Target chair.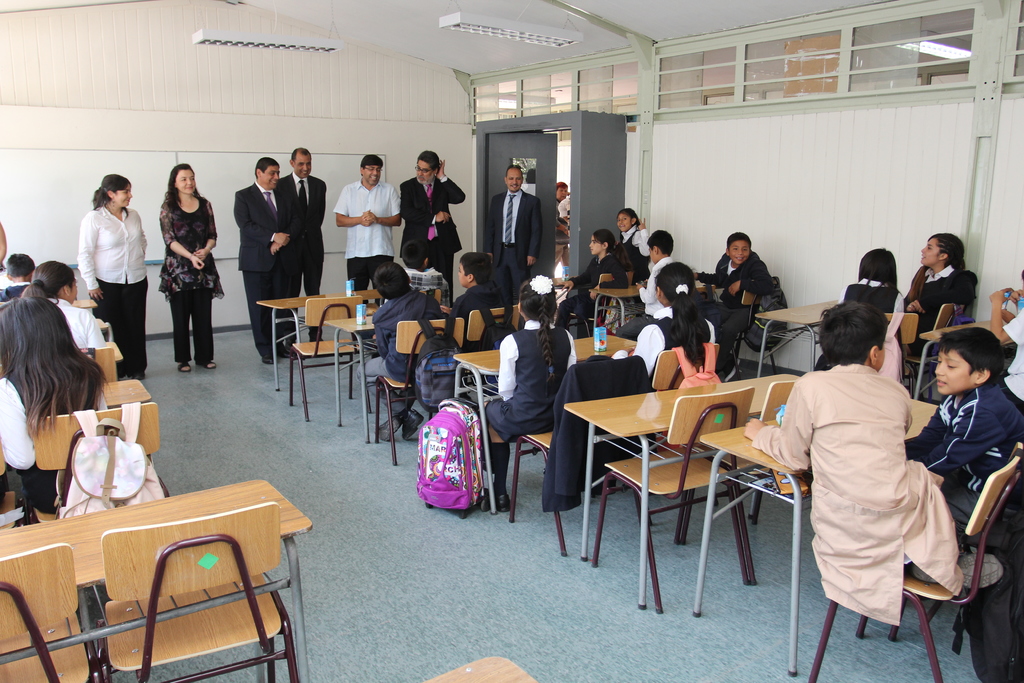
Target region: crop(803, 437, 1023, 682).
